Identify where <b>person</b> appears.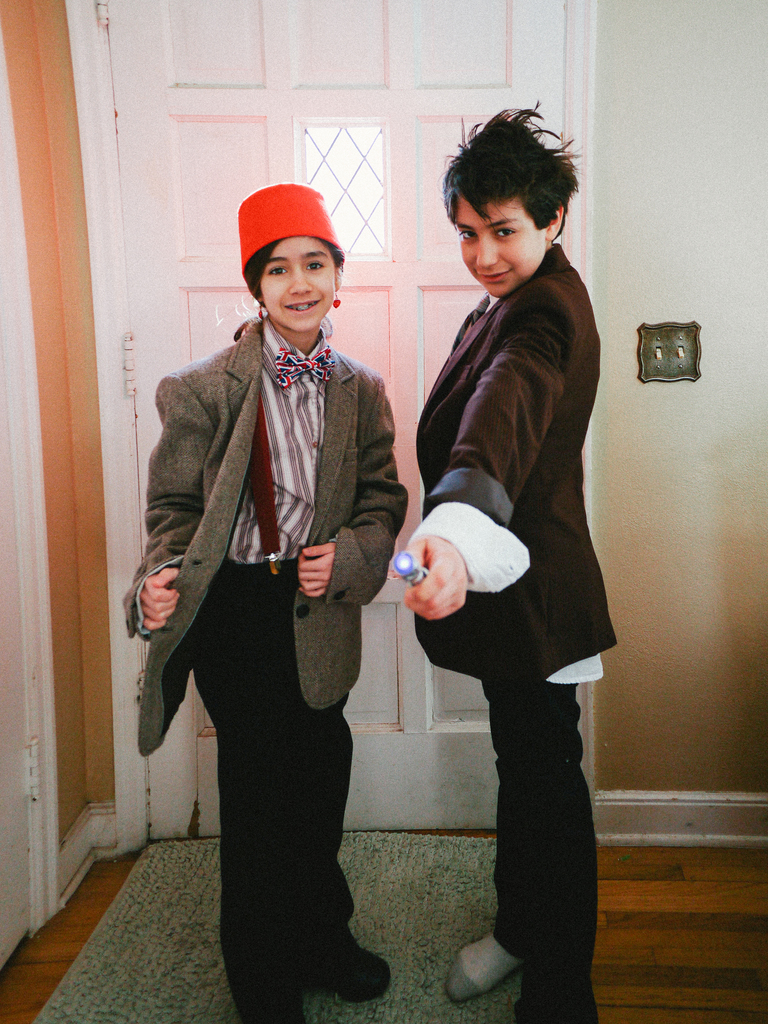
Appears at [x1=127, y1=181, x2=391, y2=1023].
